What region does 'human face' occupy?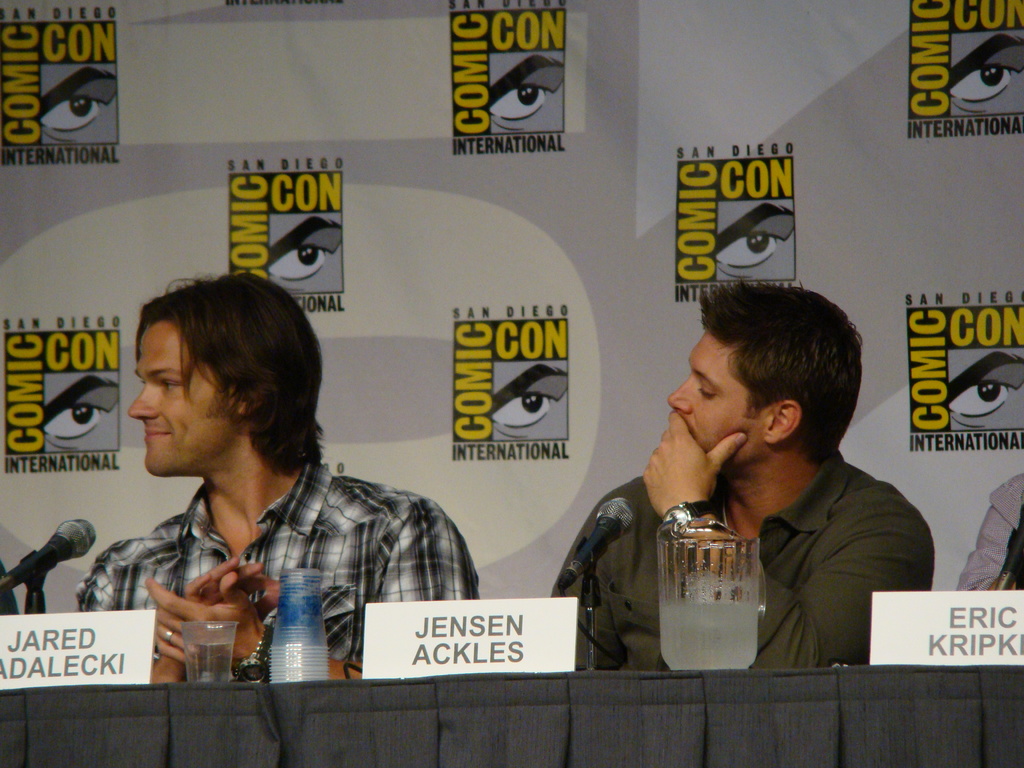
Rect(670, 330, 768, 466).
